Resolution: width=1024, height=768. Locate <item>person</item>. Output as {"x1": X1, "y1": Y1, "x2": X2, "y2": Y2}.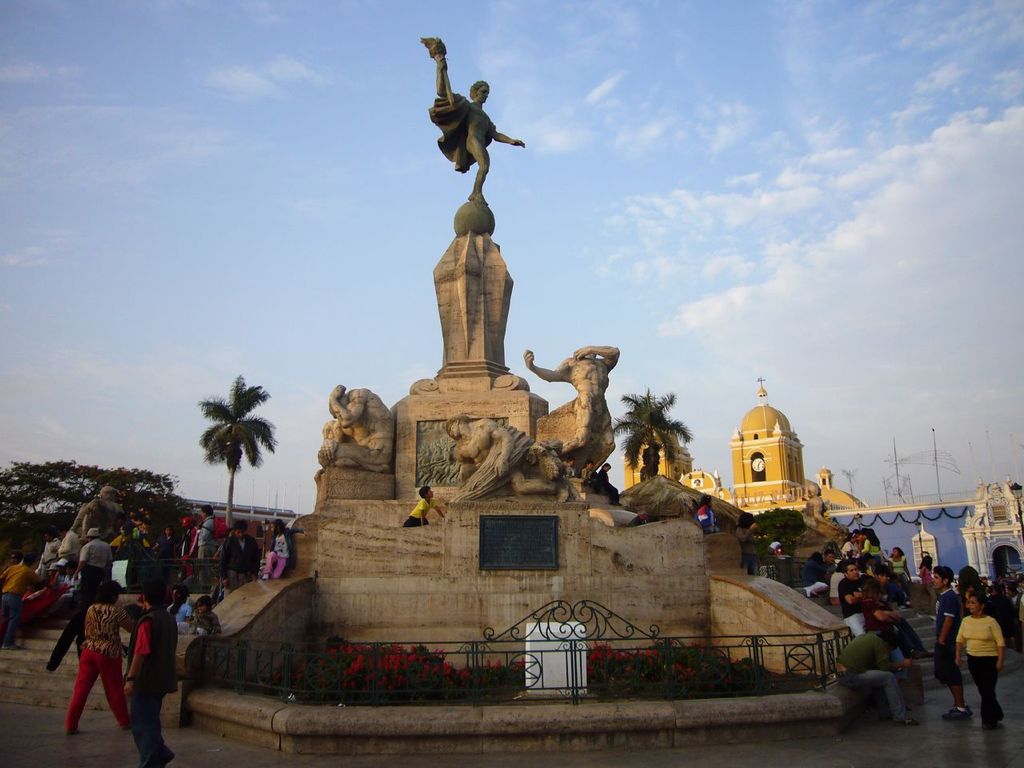
{"x1": 189, "y1": 597, "x2": 217, "y2": 638}.
